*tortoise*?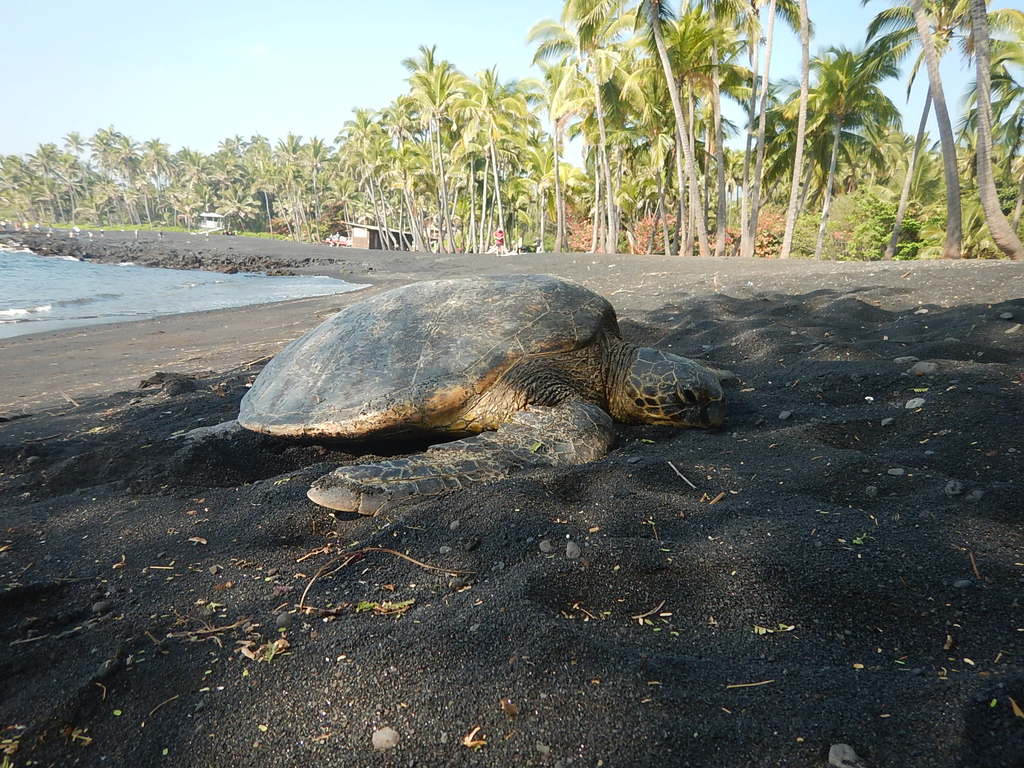
<box>239,268,742,518</box>
